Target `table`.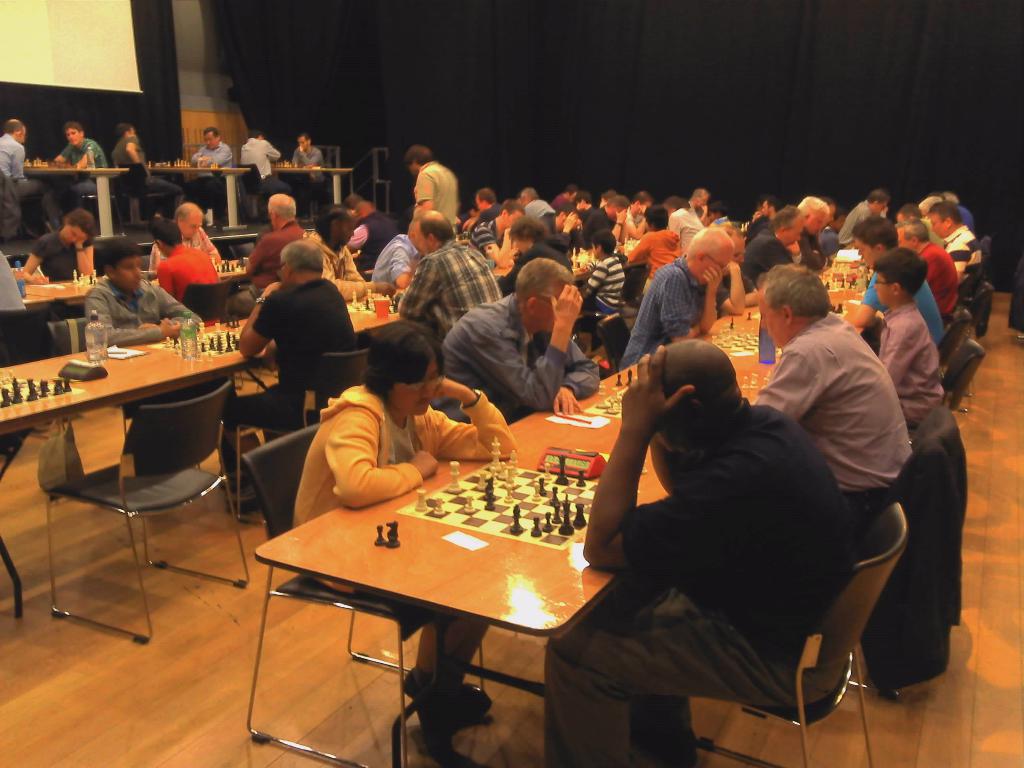
Target region: <box>808,243,892,304</box>.
